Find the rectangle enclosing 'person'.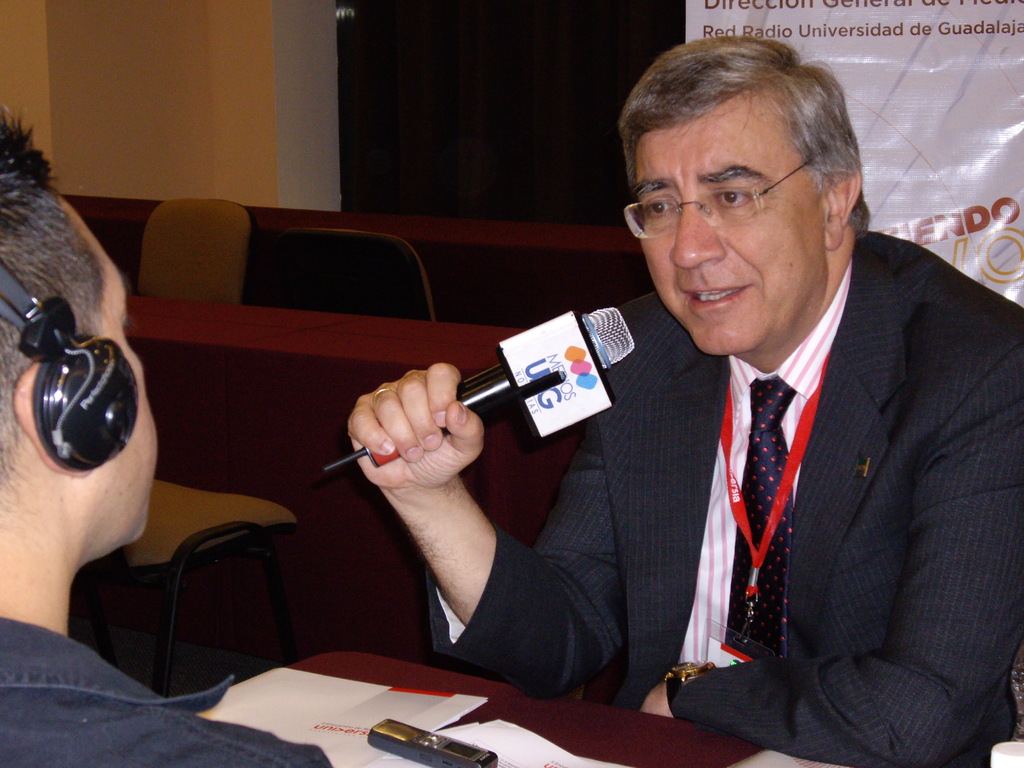
rect(0, 122, 349, 767).
